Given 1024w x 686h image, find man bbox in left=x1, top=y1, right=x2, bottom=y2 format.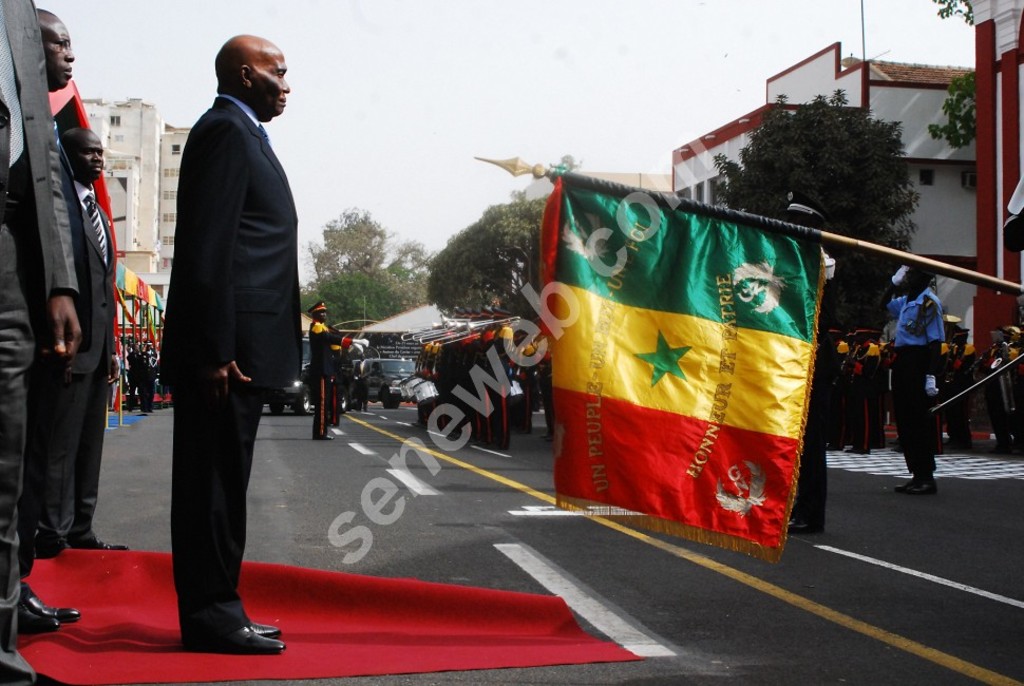
left=982, top=319, right=1023, bottom=457.
